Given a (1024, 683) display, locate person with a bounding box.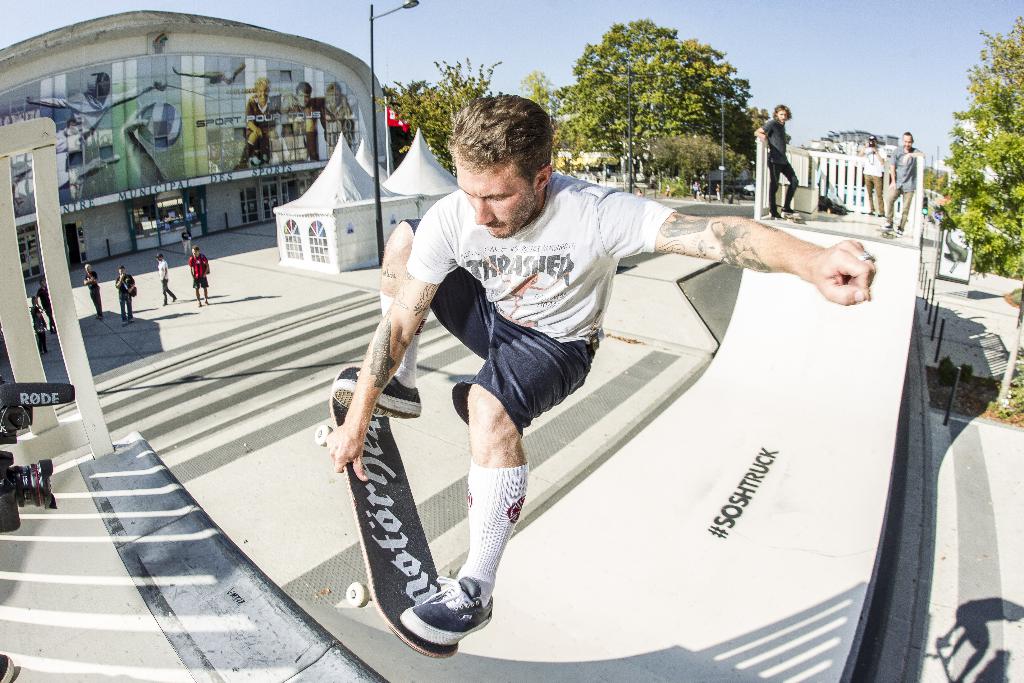
Located: [left=25, top=72, right=168, bottom=131].
